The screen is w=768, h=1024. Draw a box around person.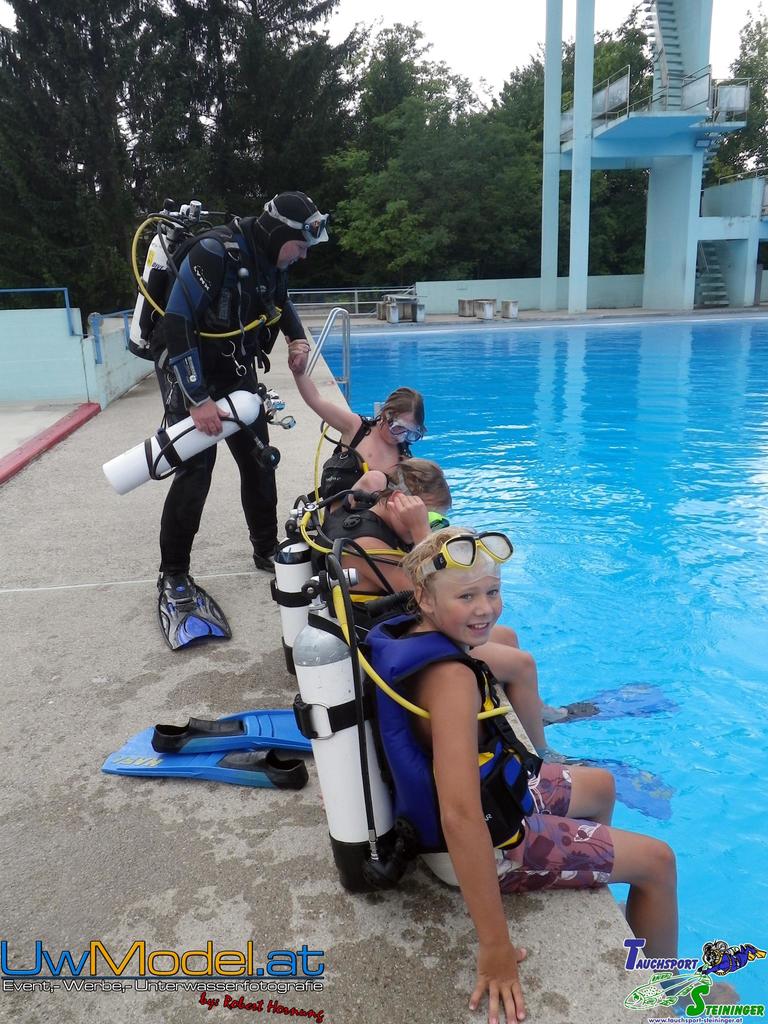
<region>296, 353, 413, 561</region>.
